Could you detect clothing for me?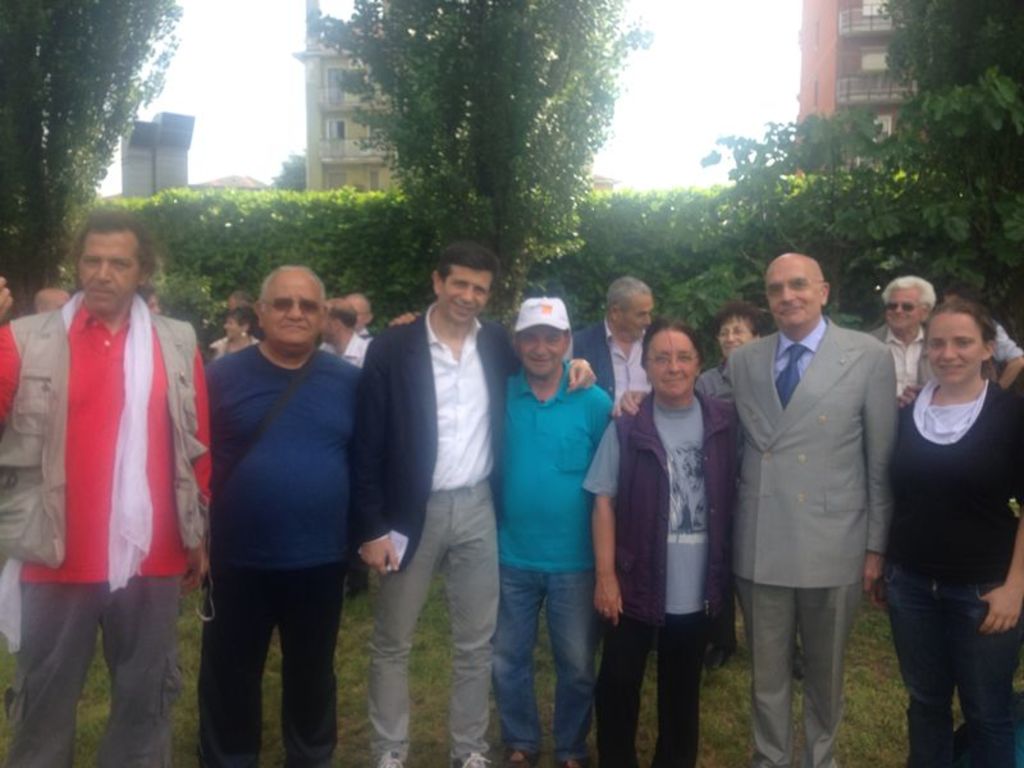
Detection result: bbox(582, 388, 741, 767).
